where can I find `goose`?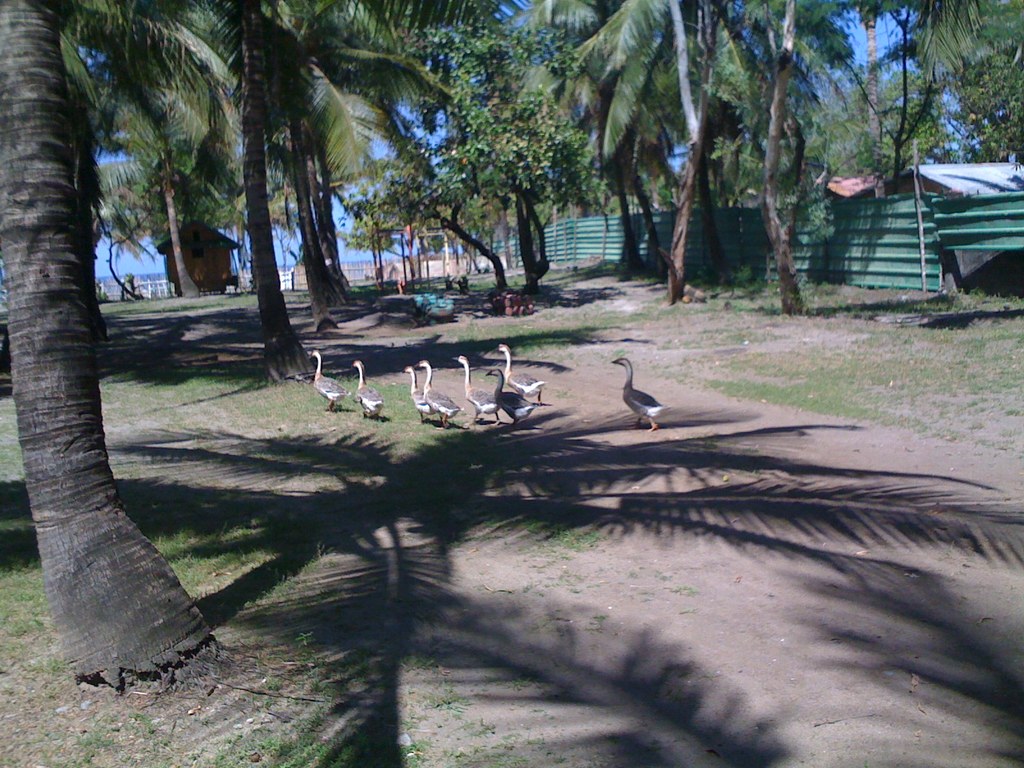
You can find it at <region>312, 346, 344, 406</region>.
